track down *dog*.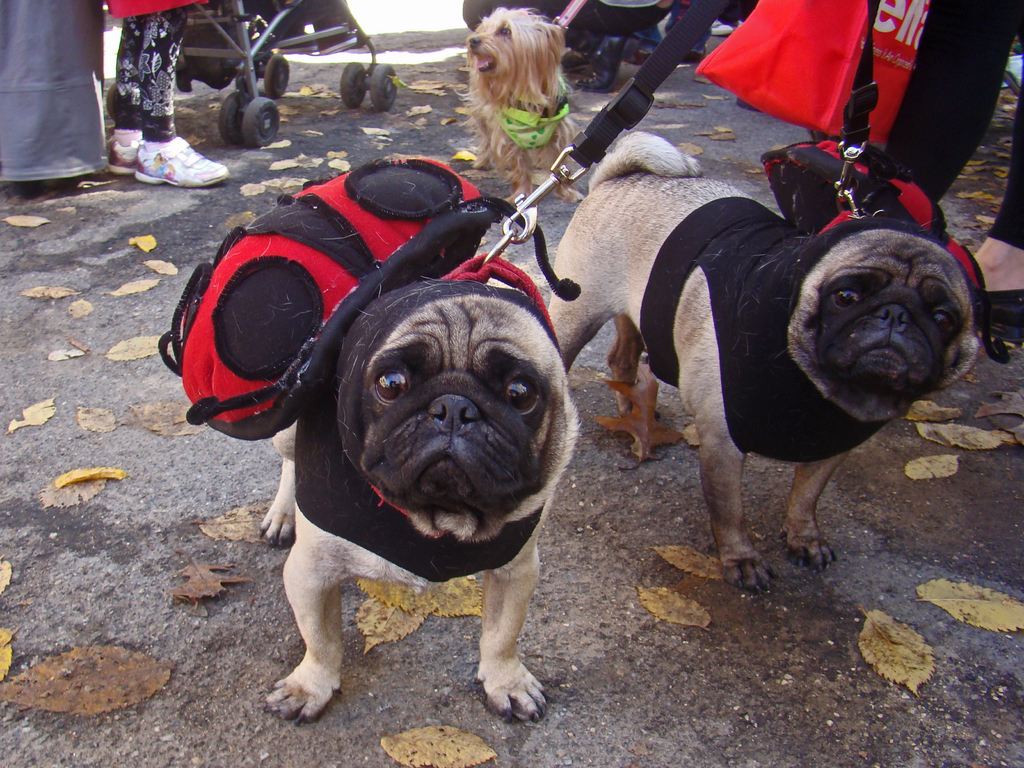
Tracked to 260:262:589:724.
